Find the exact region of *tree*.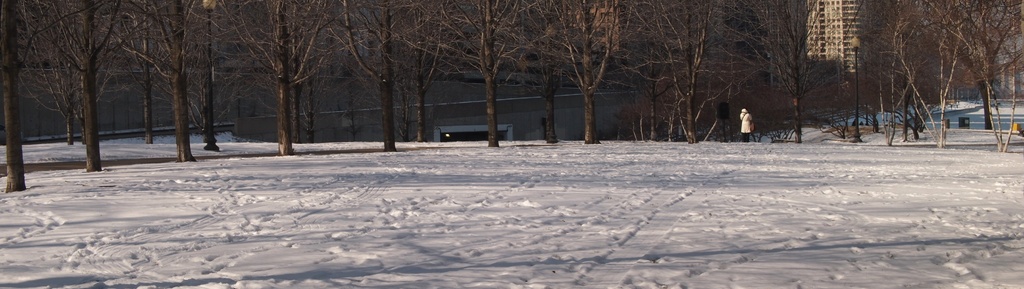
Exact region: locate(122, 0, 196, 165).
